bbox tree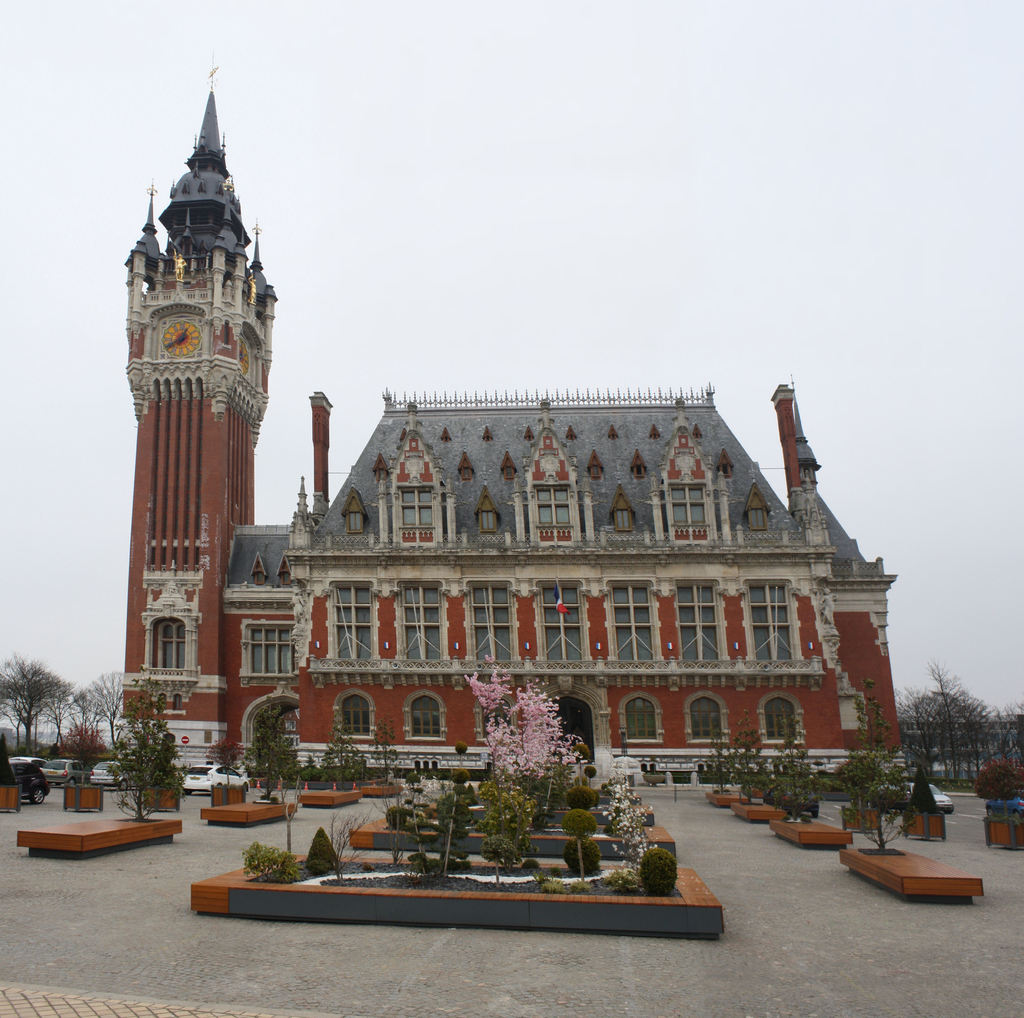
Rect(474, 664, 591, 814)
